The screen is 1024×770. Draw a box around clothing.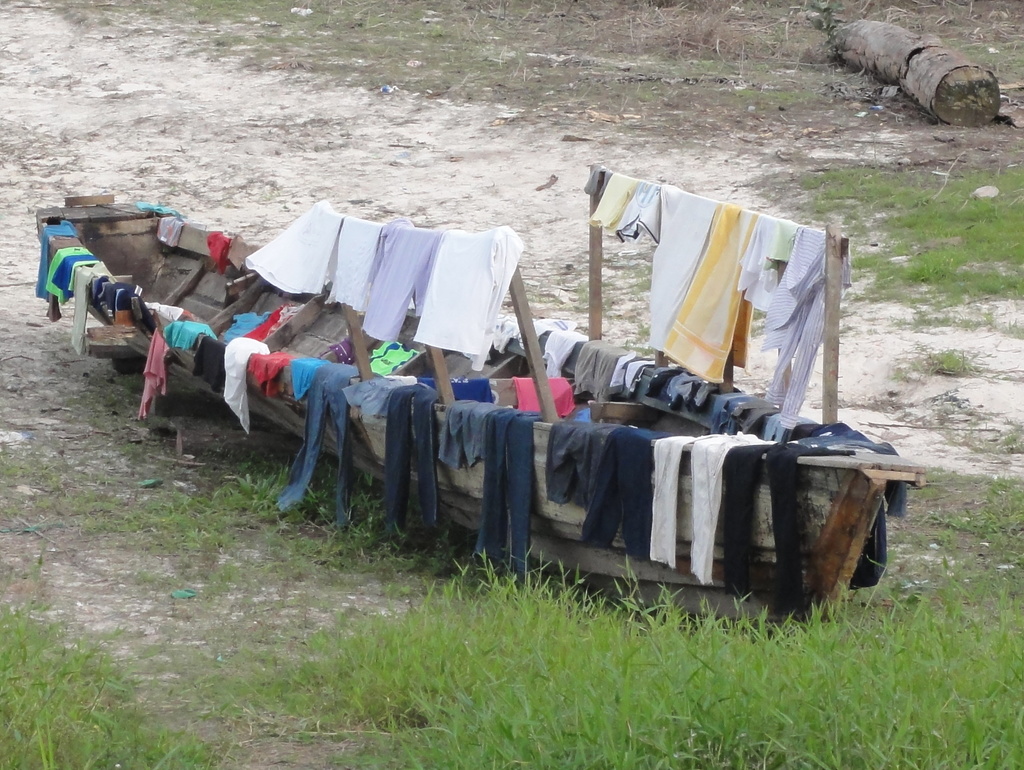
box=[546, 417, 619, 511].
